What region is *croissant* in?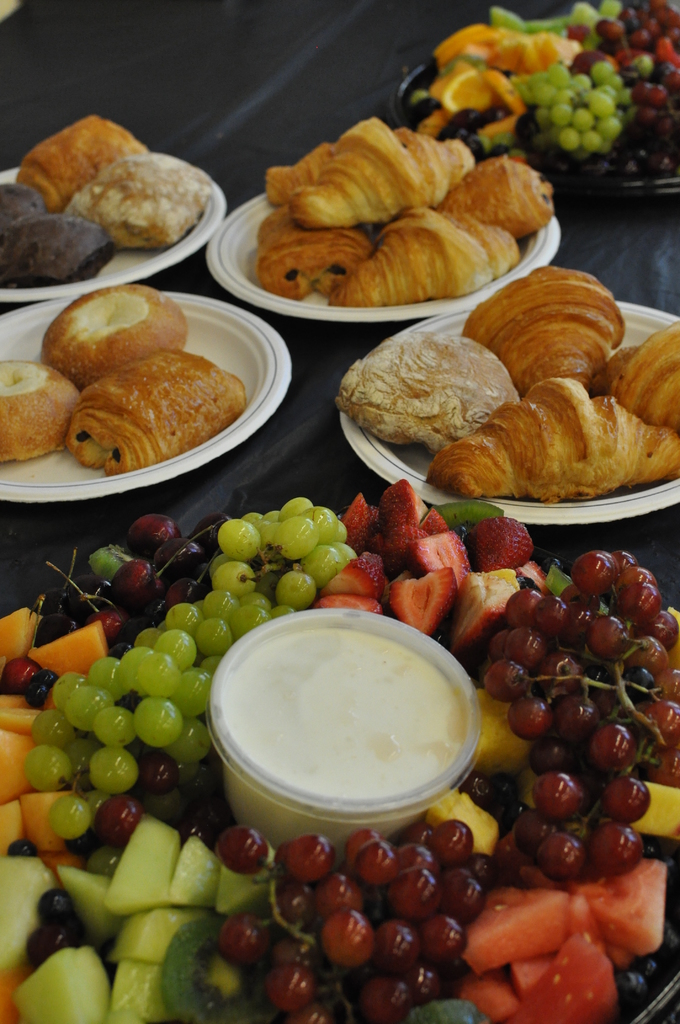
<region>256, 206, 371, 302</region>.
